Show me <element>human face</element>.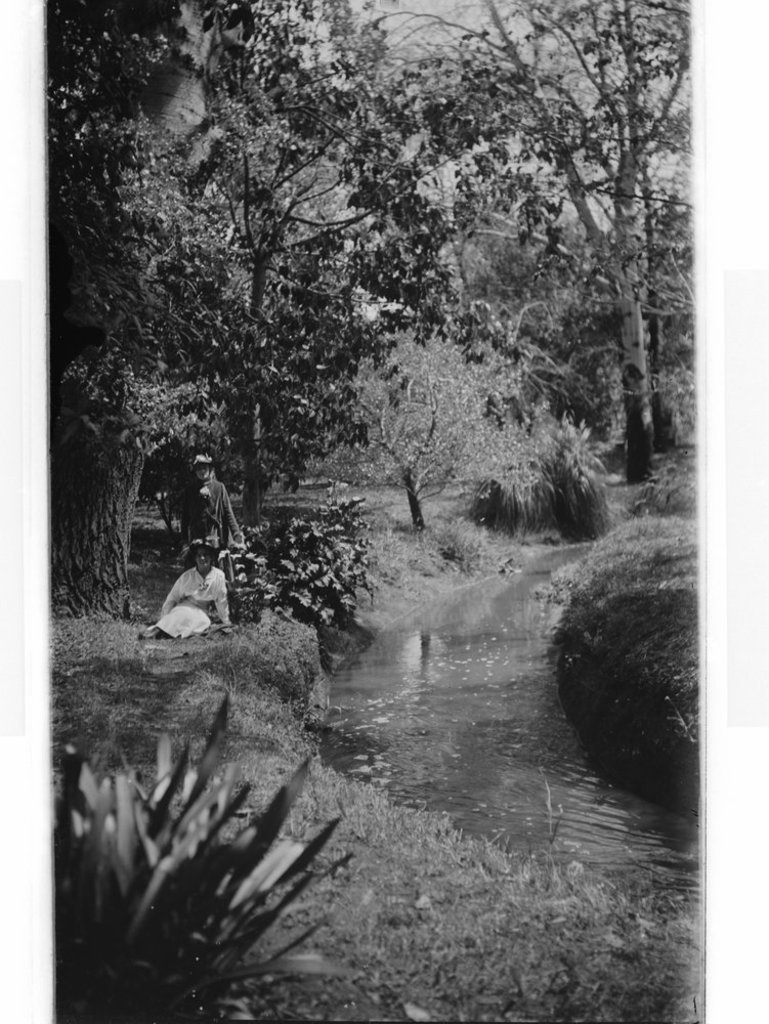
<element>human face</element> is here: BBox(195, 551, 209, 566).
